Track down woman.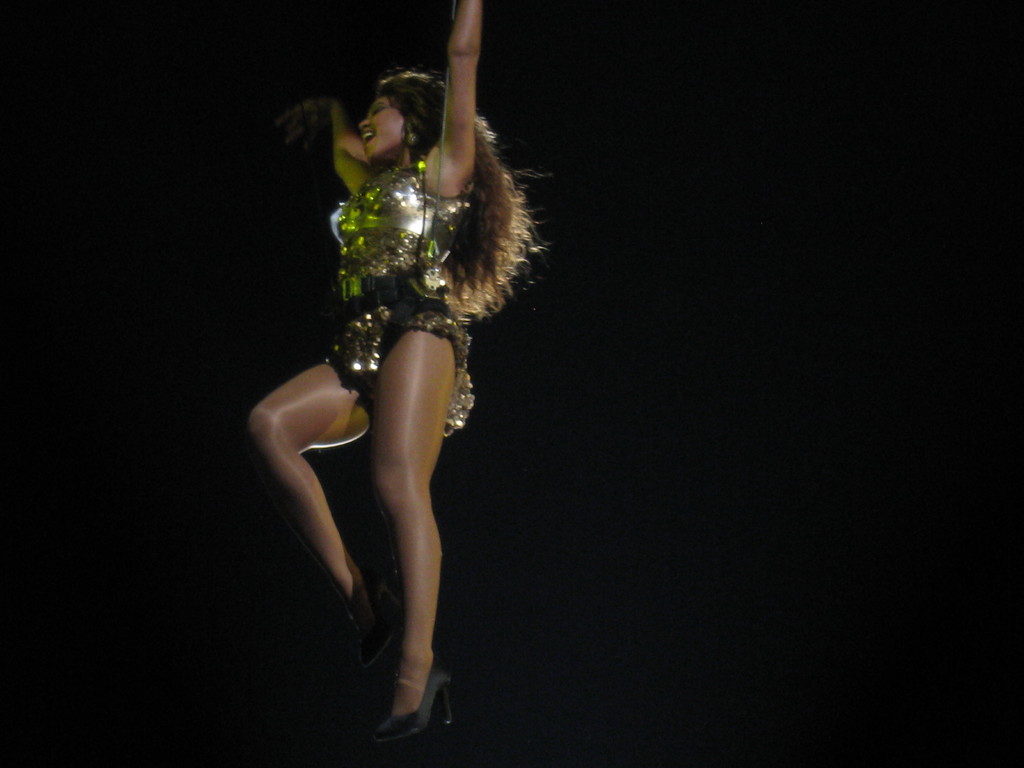
Tracked to <bbox>233, 17, 525, 727</bbox>.
